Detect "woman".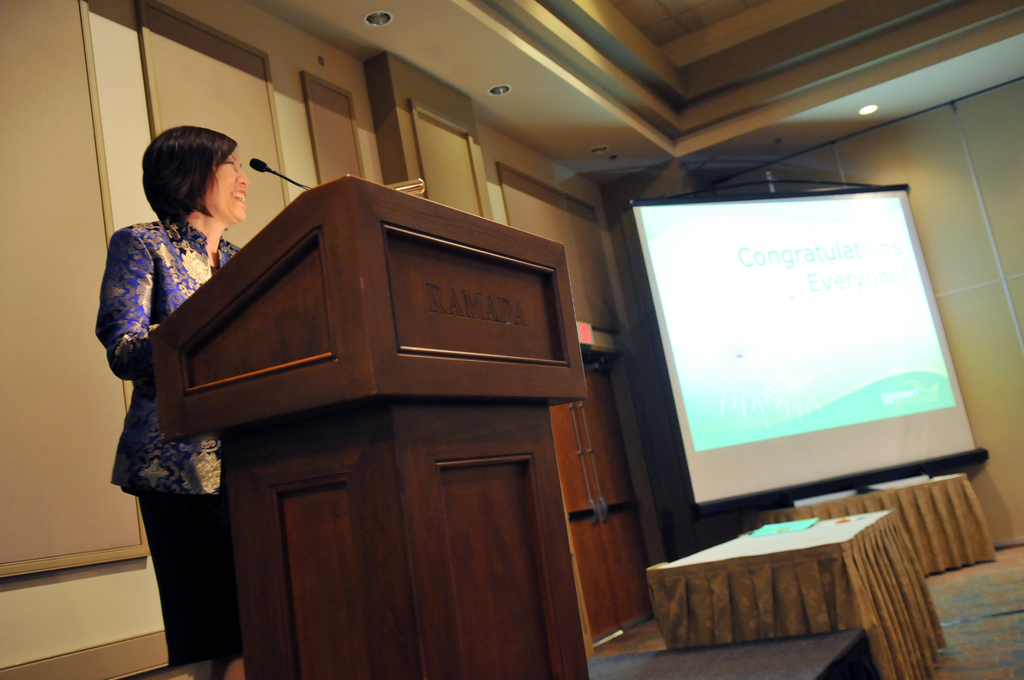
Detected at [90, 117, 260, 633].
